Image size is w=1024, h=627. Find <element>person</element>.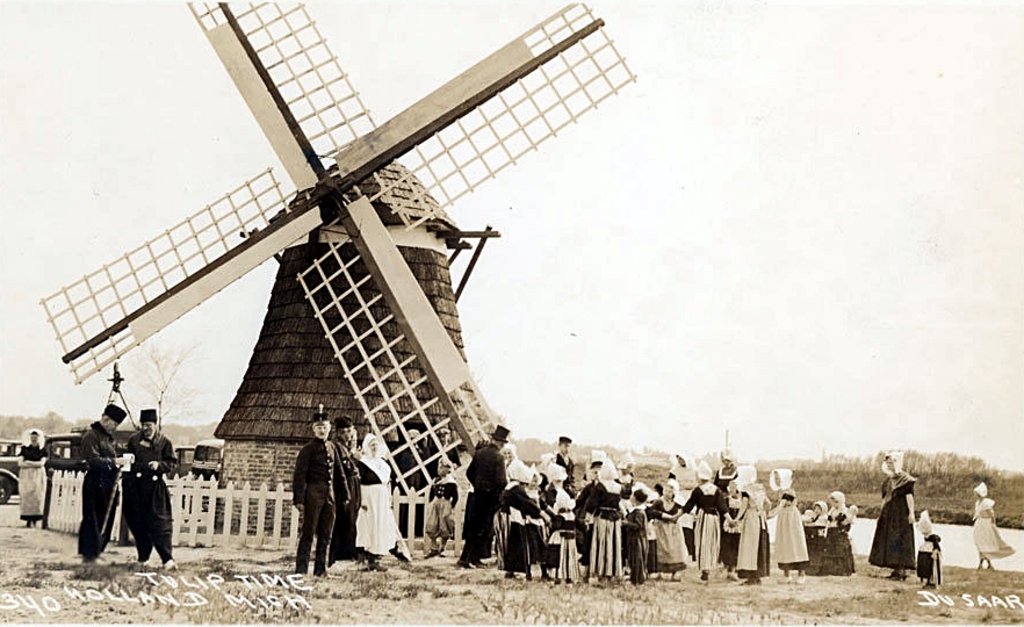
l=130, t=421, r=176, b=575.
